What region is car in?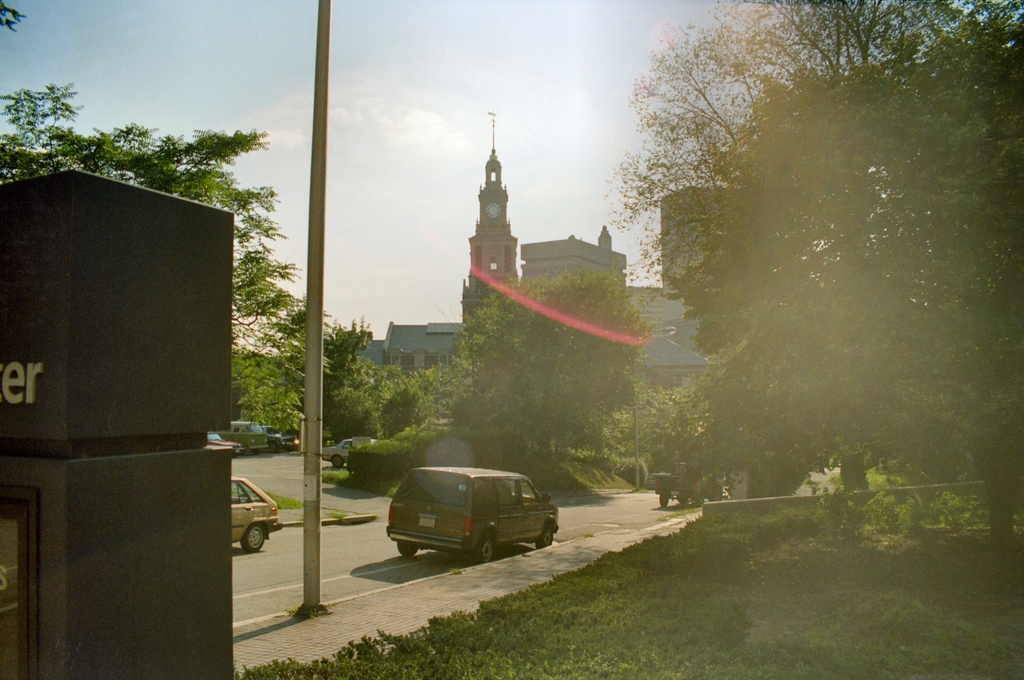
box(271, 432, 298, 452).
